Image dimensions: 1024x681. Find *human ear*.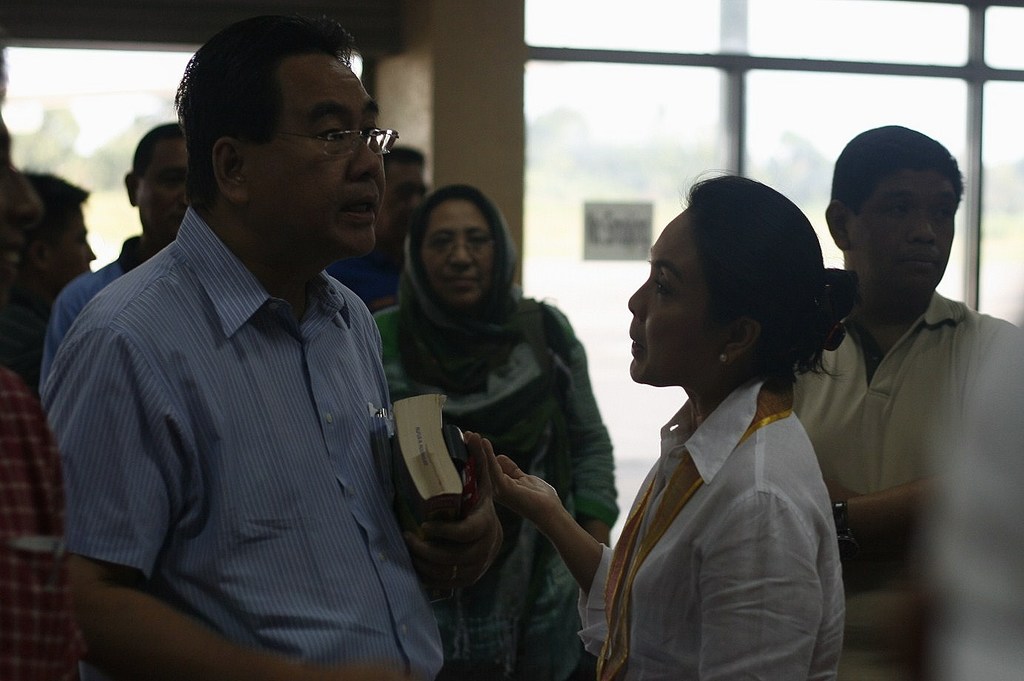
region(823, 199, 846, 248).
